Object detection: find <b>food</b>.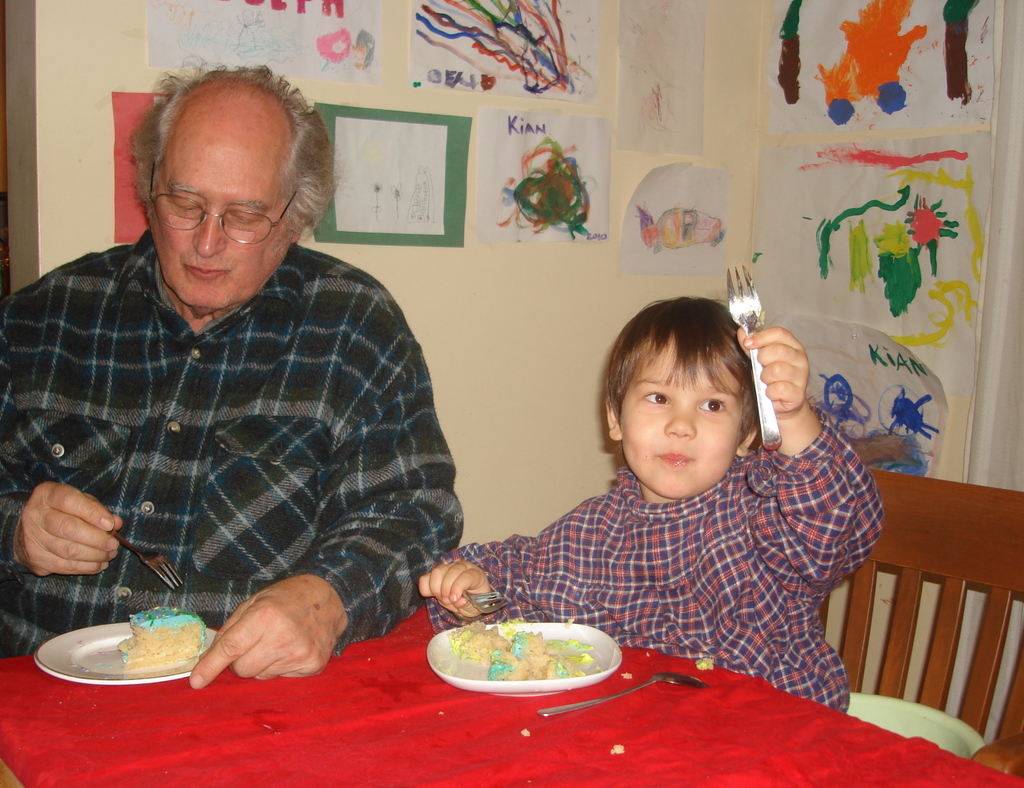
box(436, 610, 600, 679).
